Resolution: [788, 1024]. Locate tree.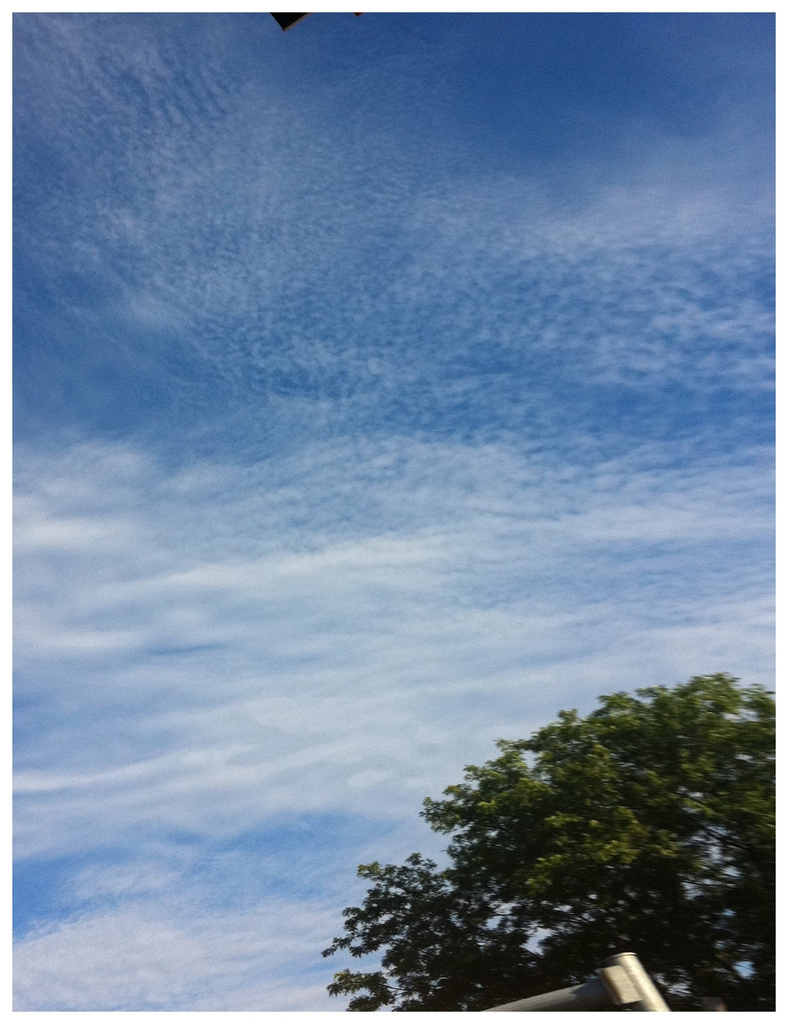
Rect(307, 660, 787, 1023).
